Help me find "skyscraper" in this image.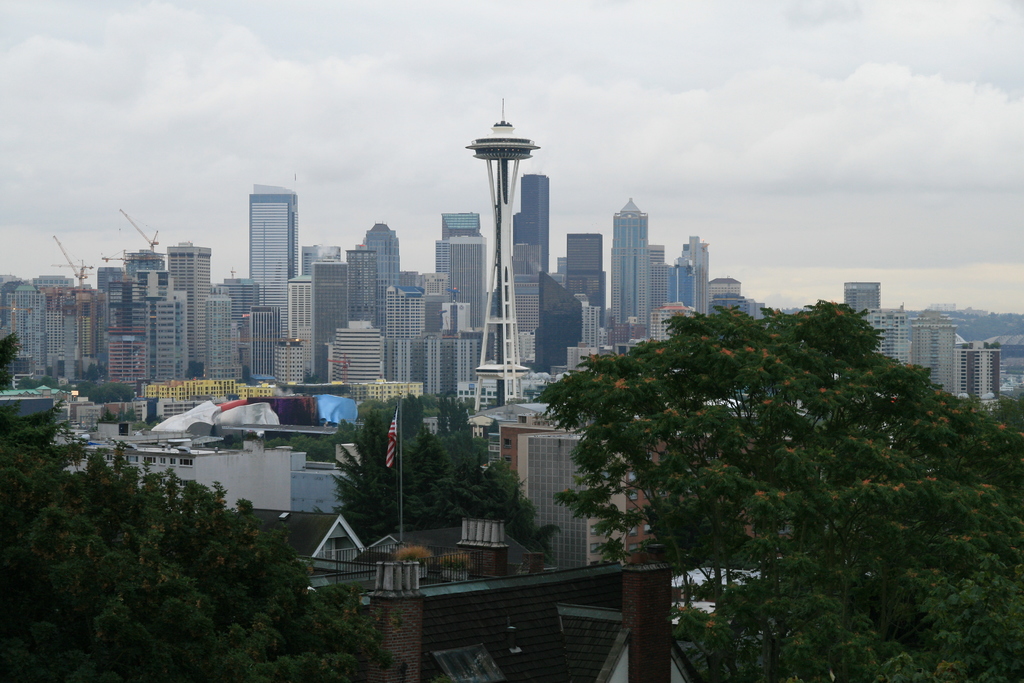
Found it: (563, 232, 605, 324).
